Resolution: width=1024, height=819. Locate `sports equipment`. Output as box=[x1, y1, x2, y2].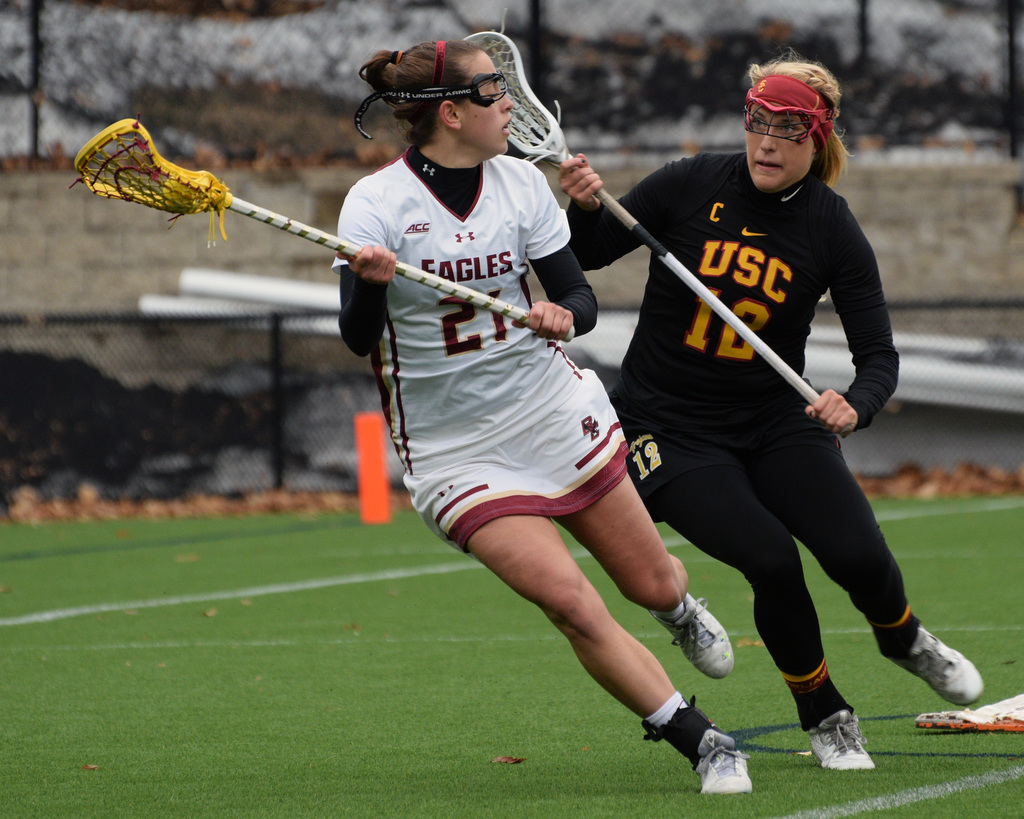
box=[461, 32, 826, 410].
